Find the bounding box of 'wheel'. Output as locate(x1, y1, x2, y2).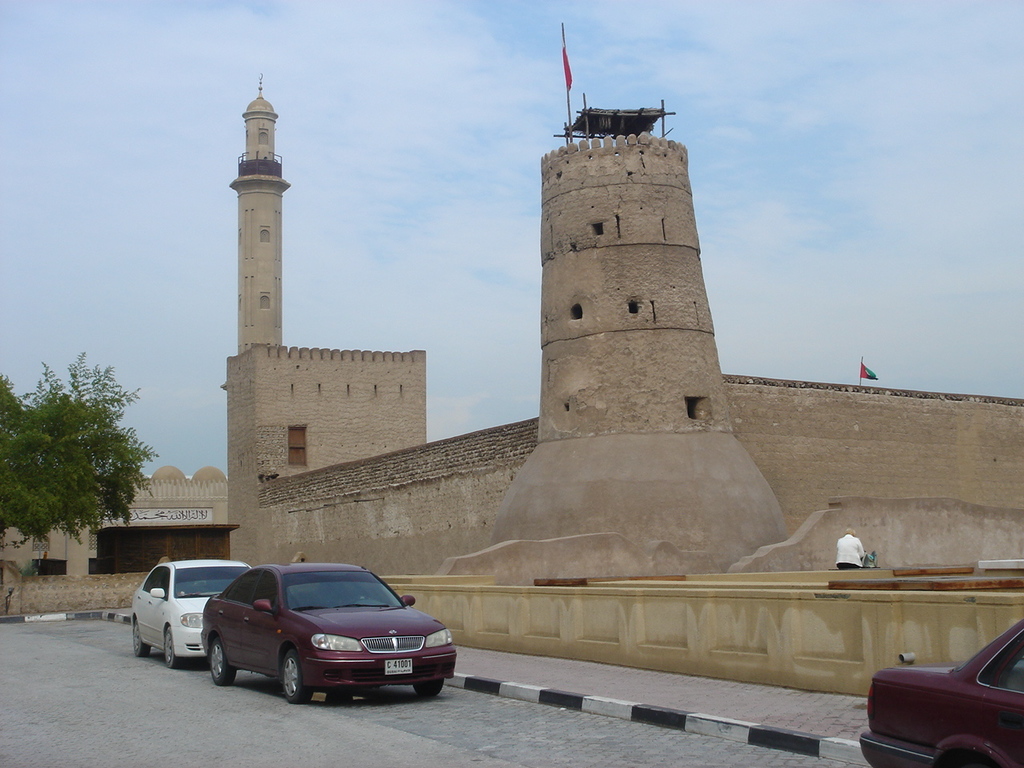
locate(208, 638, 236, 686).
